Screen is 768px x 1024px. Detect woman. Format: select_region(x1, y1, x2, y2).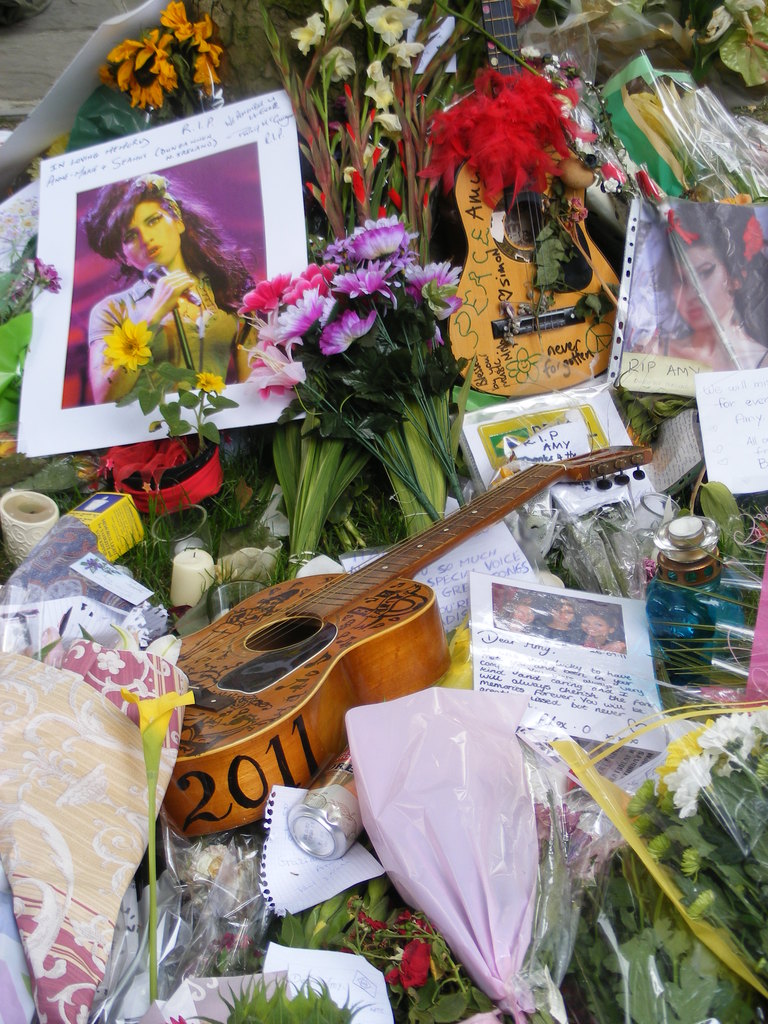
select_region(623, 196, 767, 384).
